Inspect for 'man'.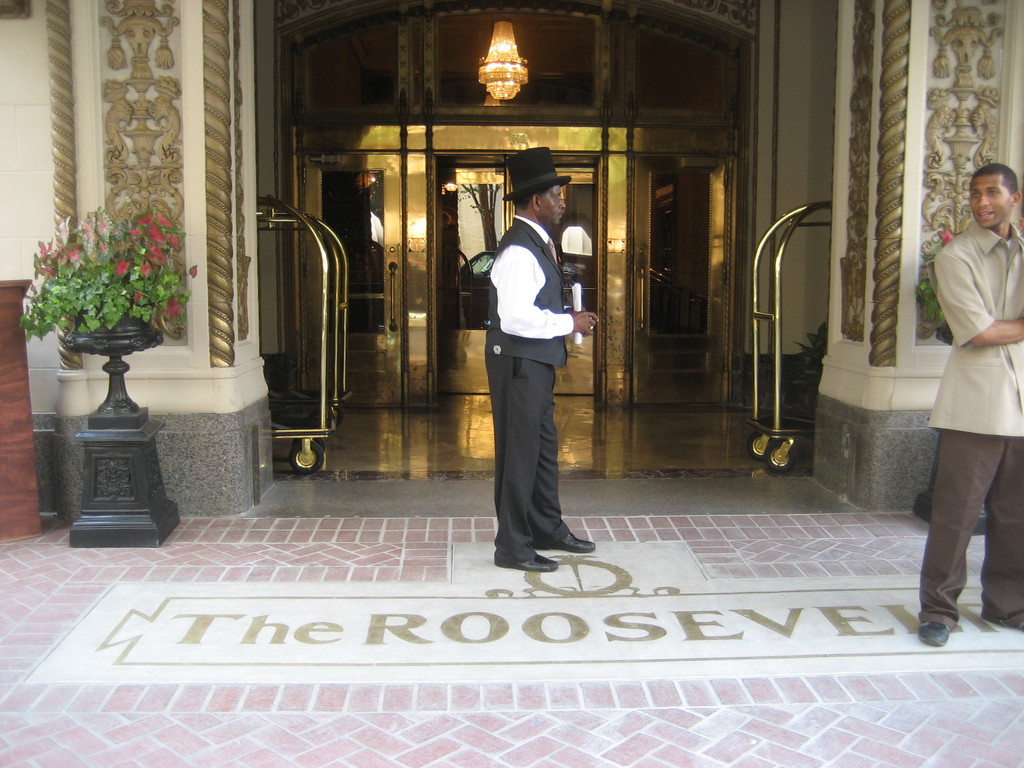
Inspection: 915, 161, 1023, 653.
